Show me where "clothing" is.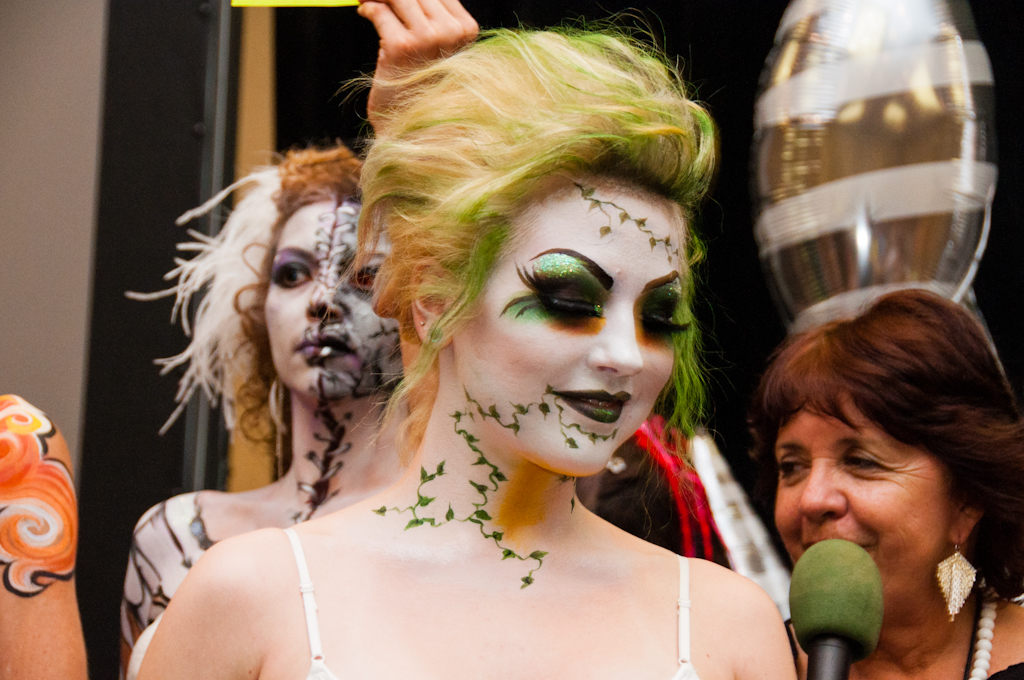
"clothing" is at BBox(116, 483, 214, 673).
